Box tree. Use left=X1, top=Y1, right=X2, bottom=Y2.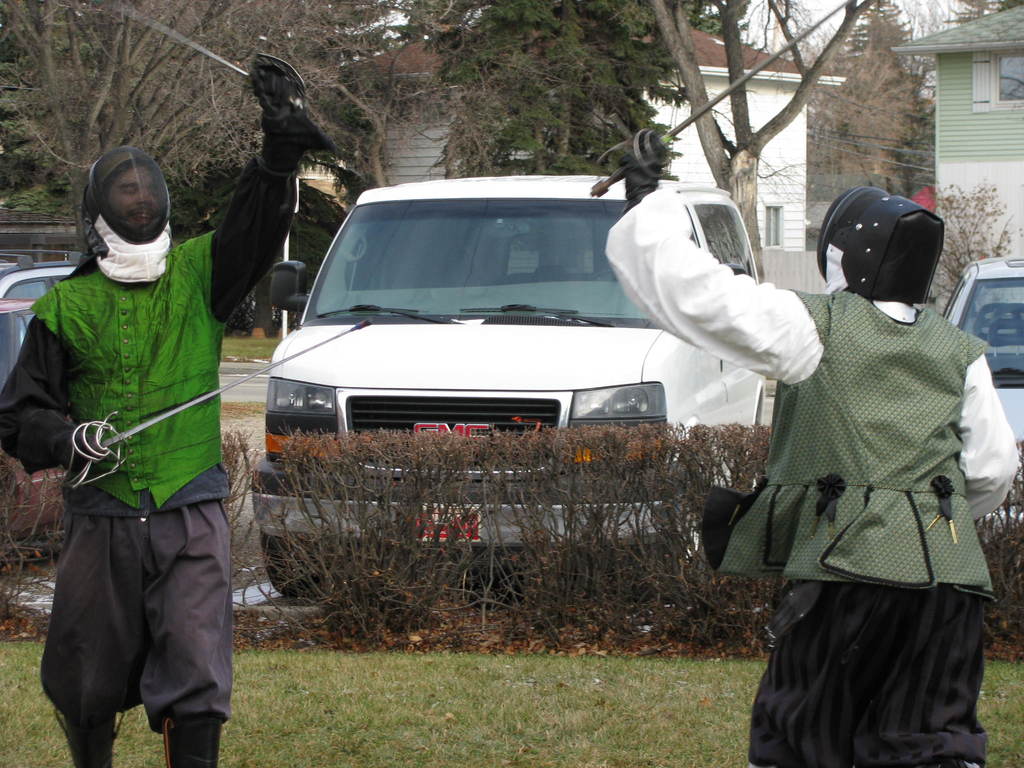
left=0, top=0, right=450, bottom=255.
